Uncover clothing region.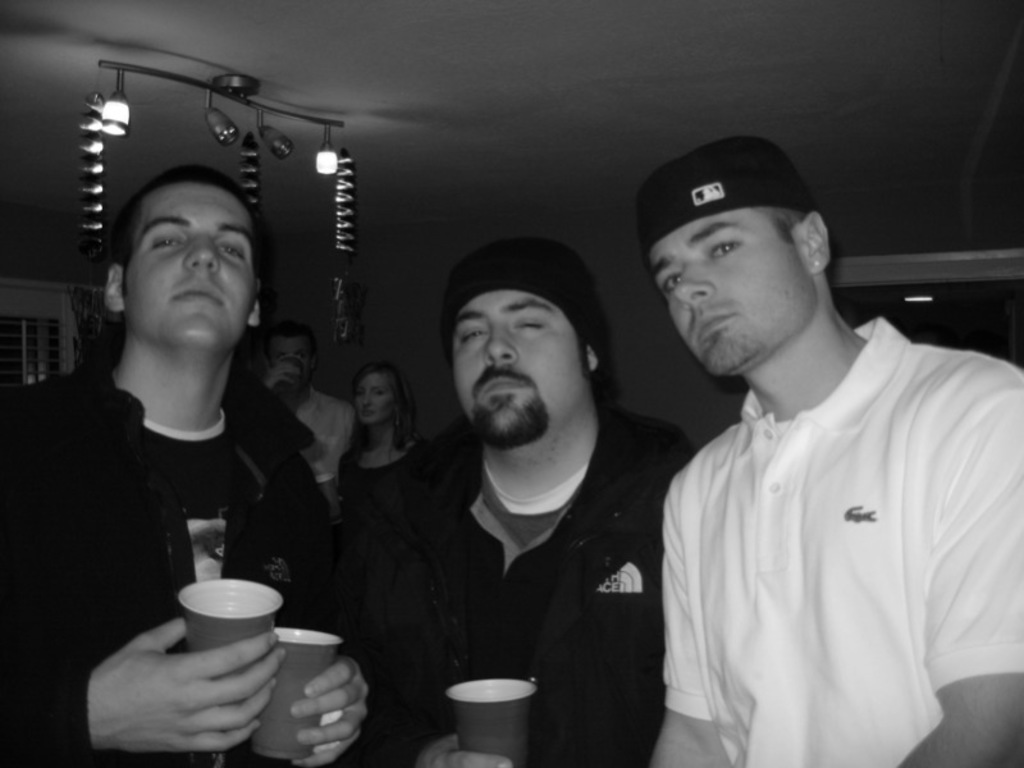
Uncovered: left=296, top=387, right=352, bottom=485.
